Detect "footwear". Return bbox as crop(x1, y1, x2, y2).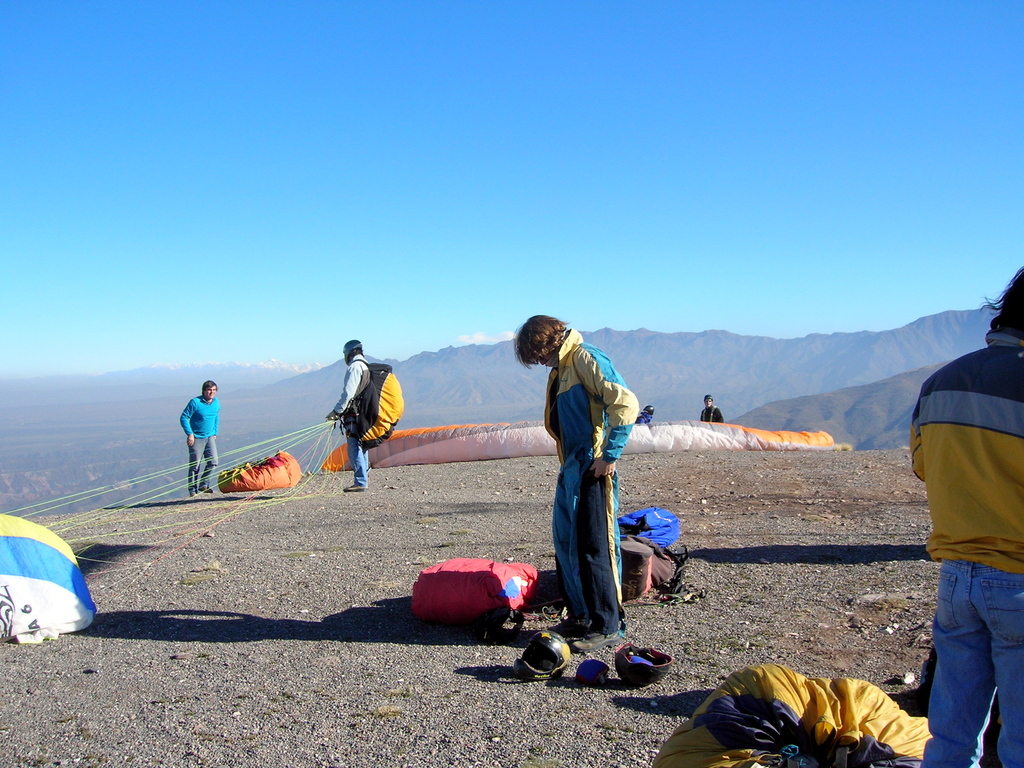
crop(189, 484, 202, 498).
